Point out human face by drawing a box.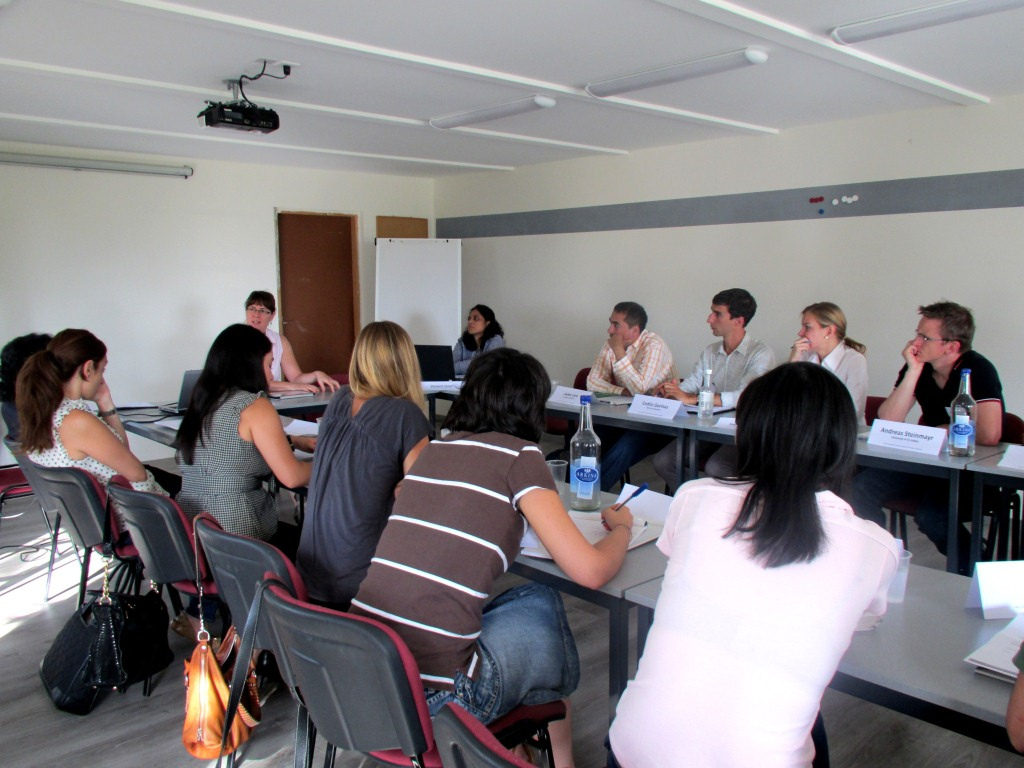
left=707, top=306, right=734, bottom=337.
